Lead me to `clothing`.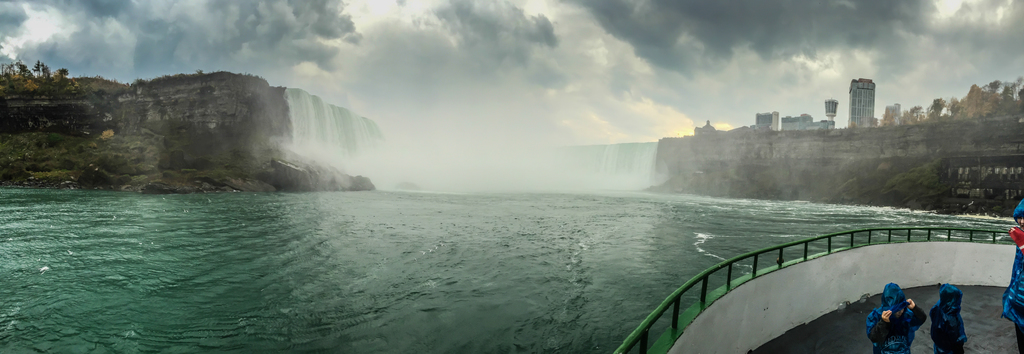
Lead to [x1=931, y1=283, x2=964, y2=353].
